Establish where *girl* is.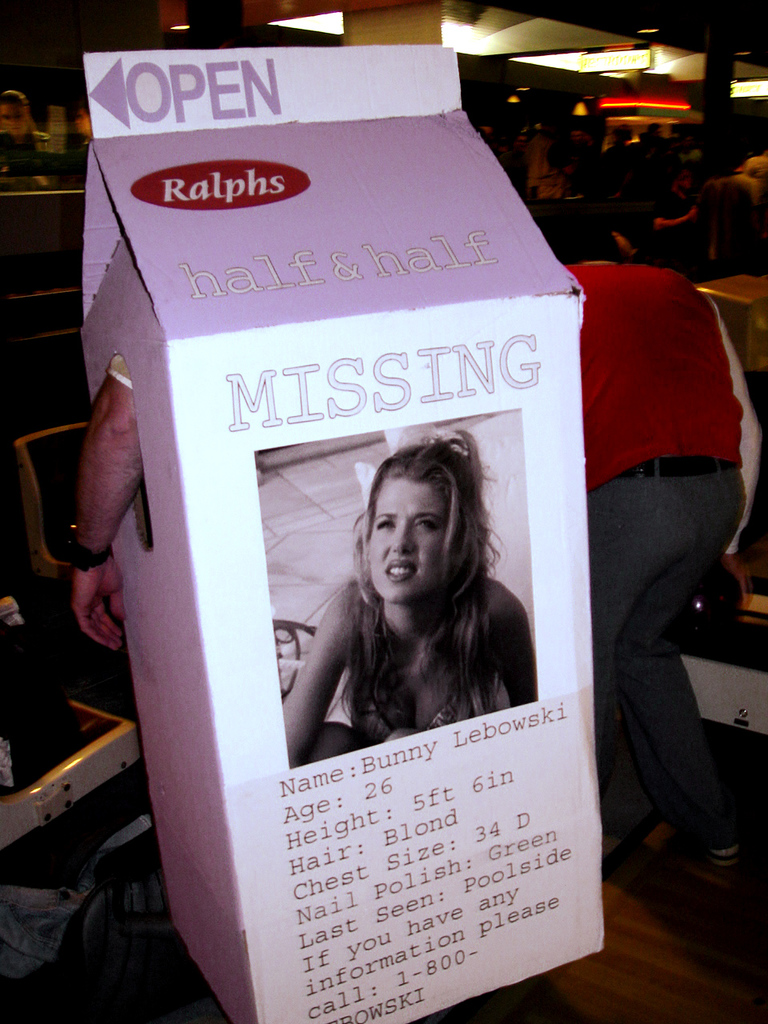
Established at 279, 422, 540, 772.
